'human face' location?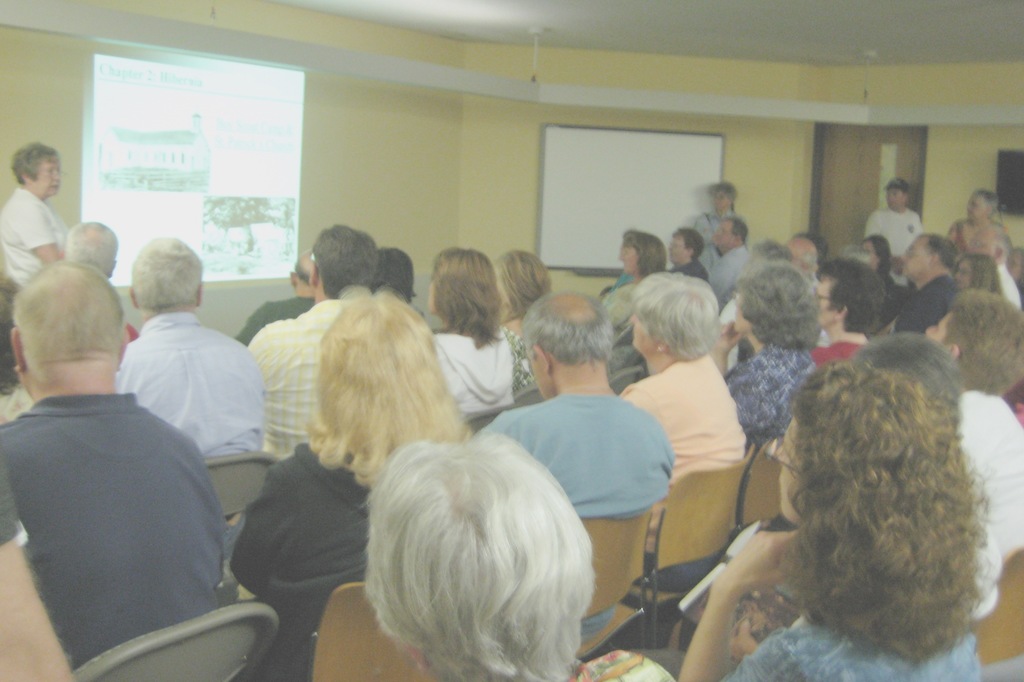
[left=668, top=230, right=691, bottom=266]
